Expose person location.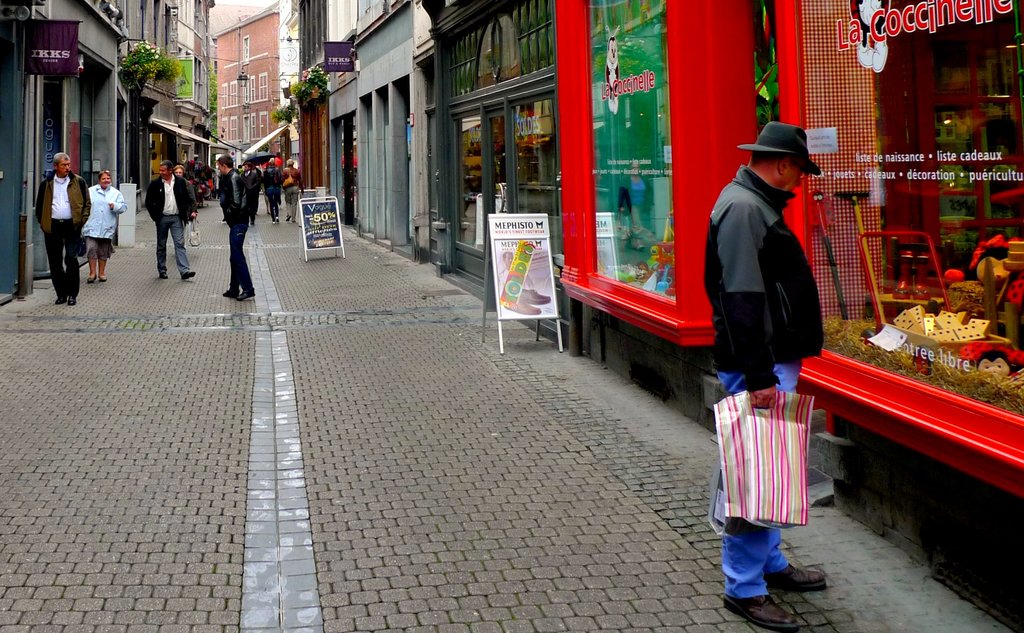
Exposed at [left=32, top=147, right=92, bottom=307].
